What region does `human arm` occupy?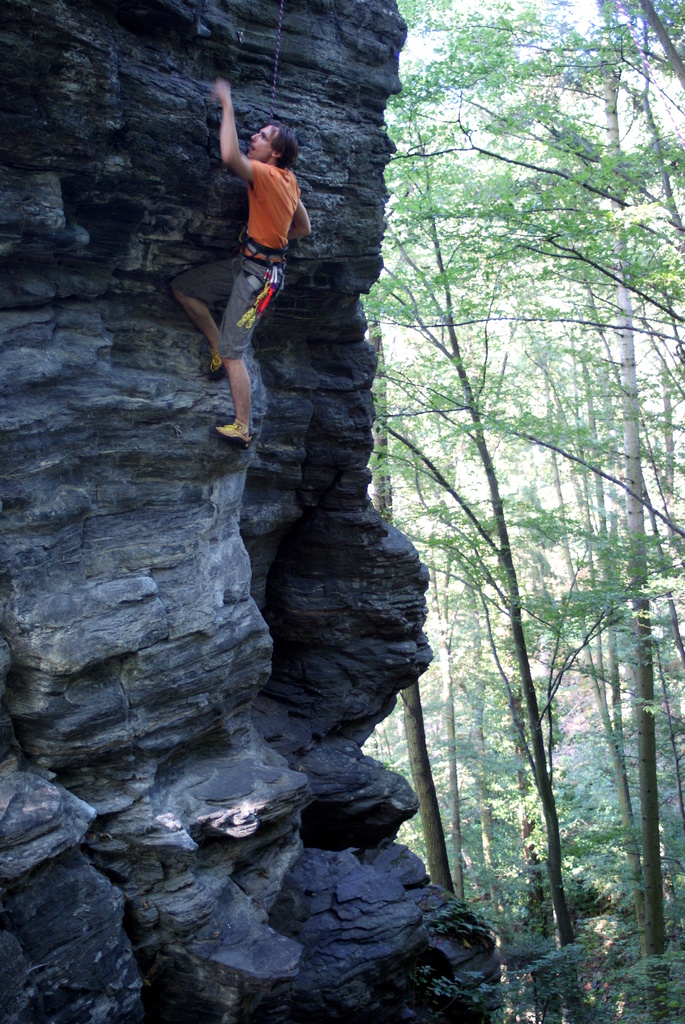
left=207, top=89, right=269, bottom=204.
